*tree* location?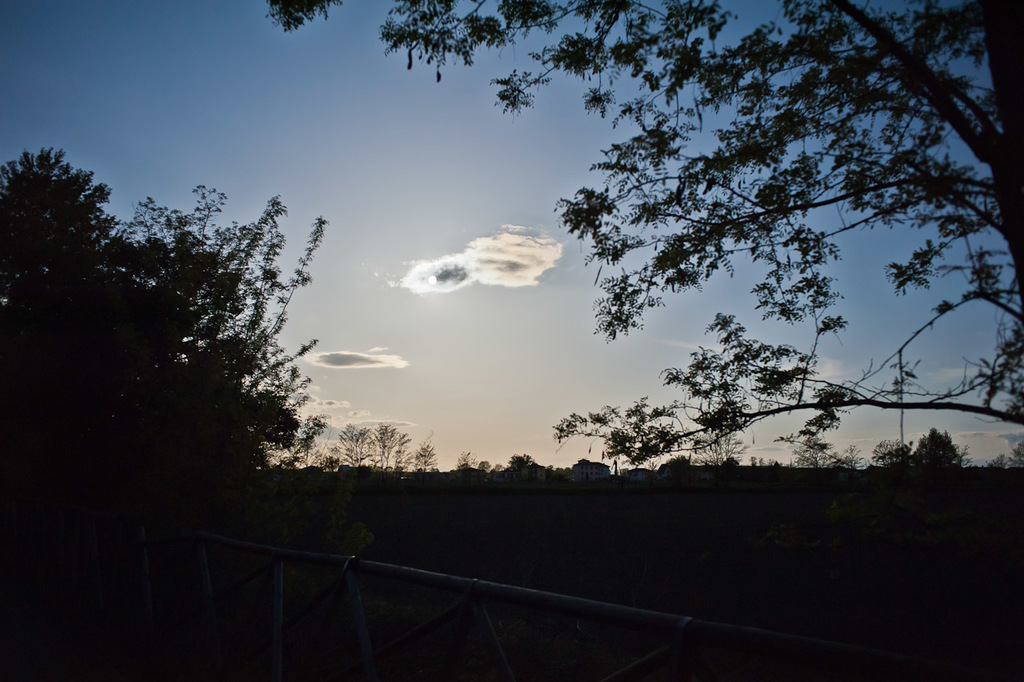
box=[981, 451, 1009, 467]
